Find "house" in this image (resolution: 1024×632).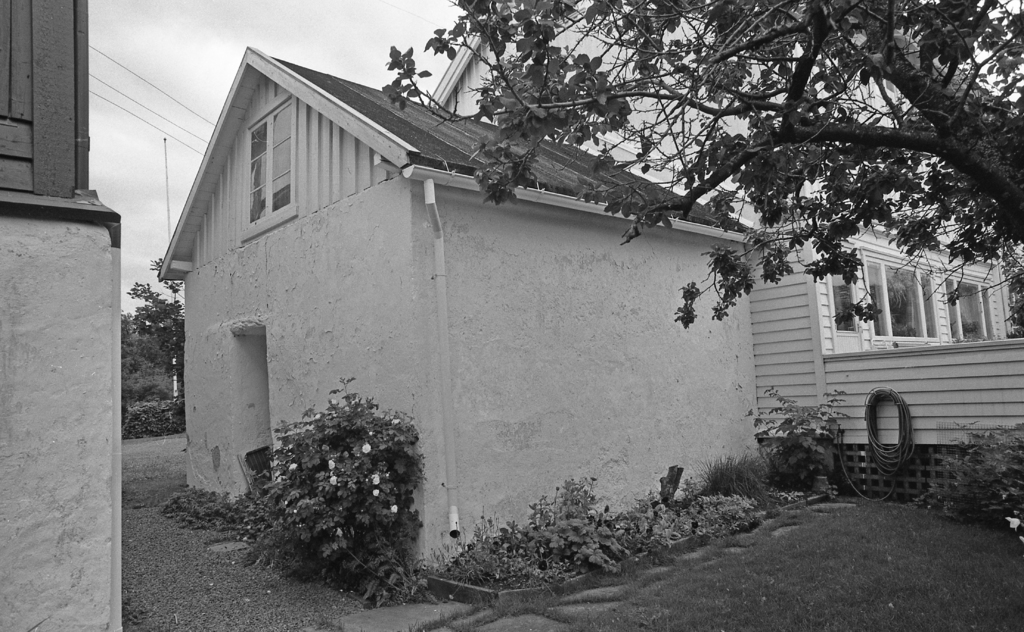
detection(729, 162, 1023, 510).
